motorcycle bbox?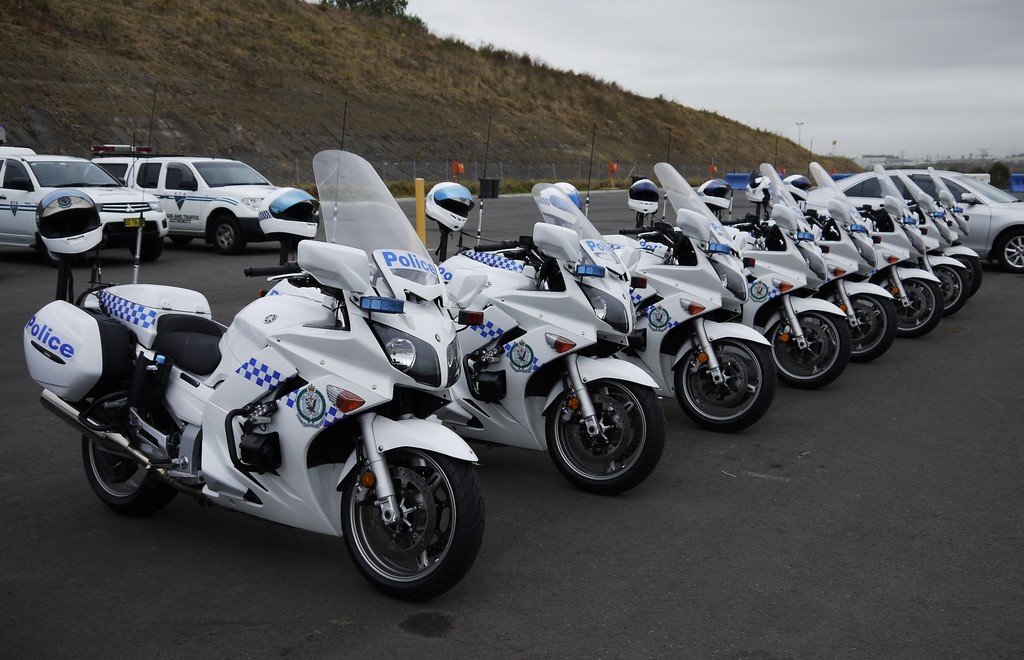
(x1=434, y1=184, x2=669, y2=499)
